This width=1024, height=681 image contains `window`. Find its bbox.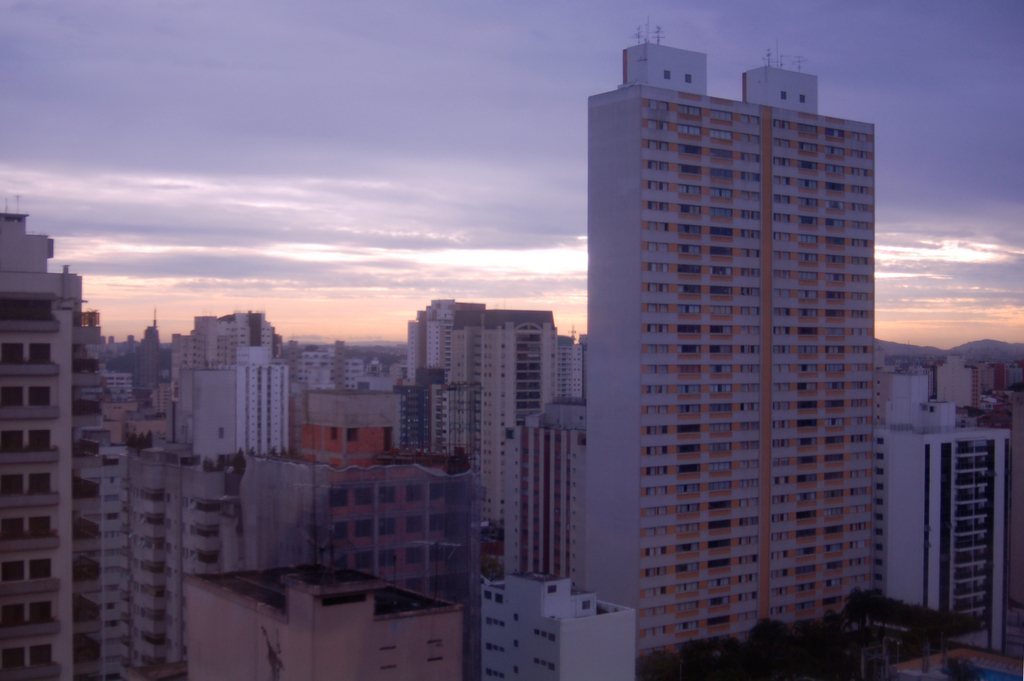
802/250/819/264.
